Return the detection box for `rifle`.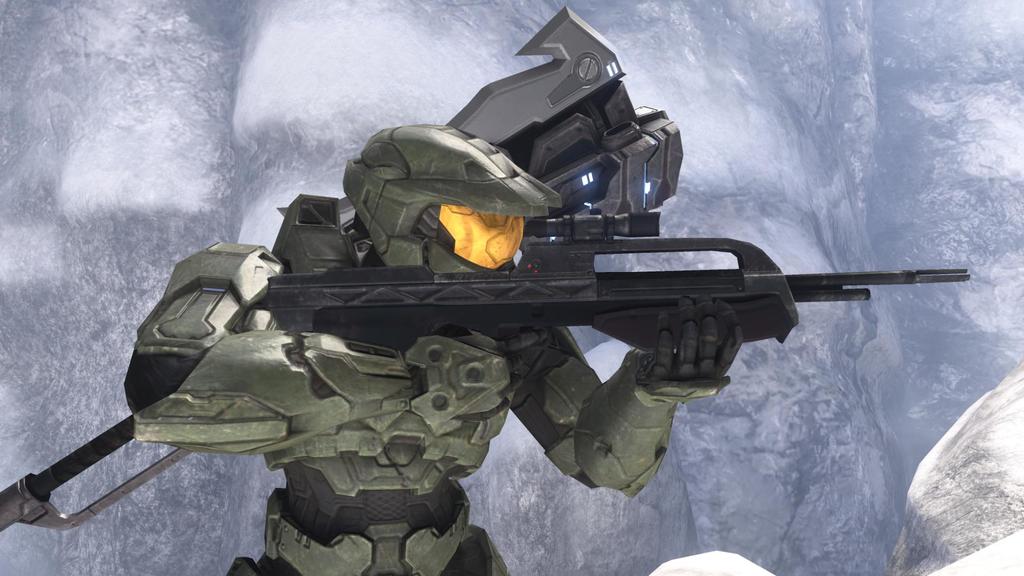
detection(257, 207, 972, 371).
